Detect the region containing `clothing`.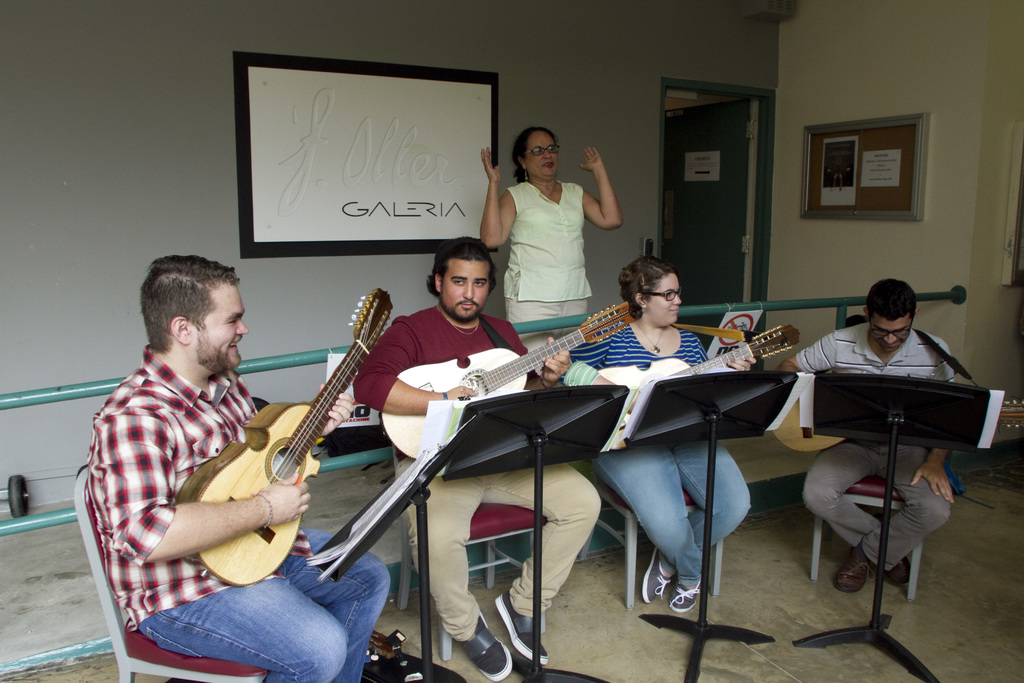
352,306,601,641.
